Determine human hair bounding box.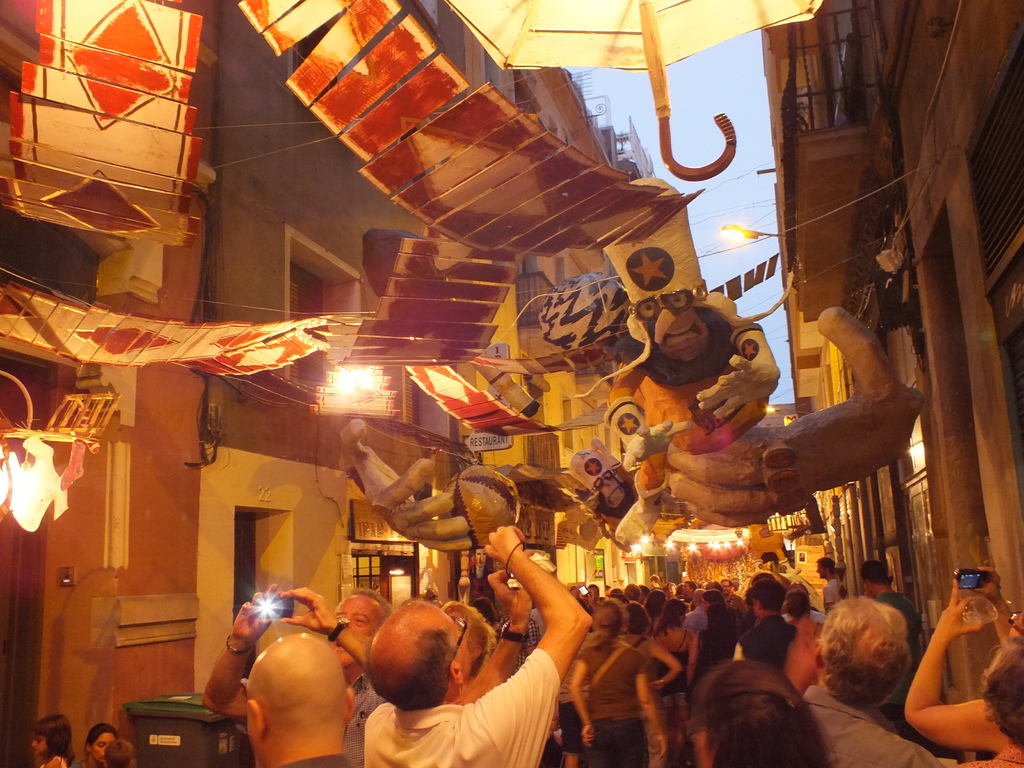
Determined: pyautogui.locateOnScreen(689, 659, 833, 767).
